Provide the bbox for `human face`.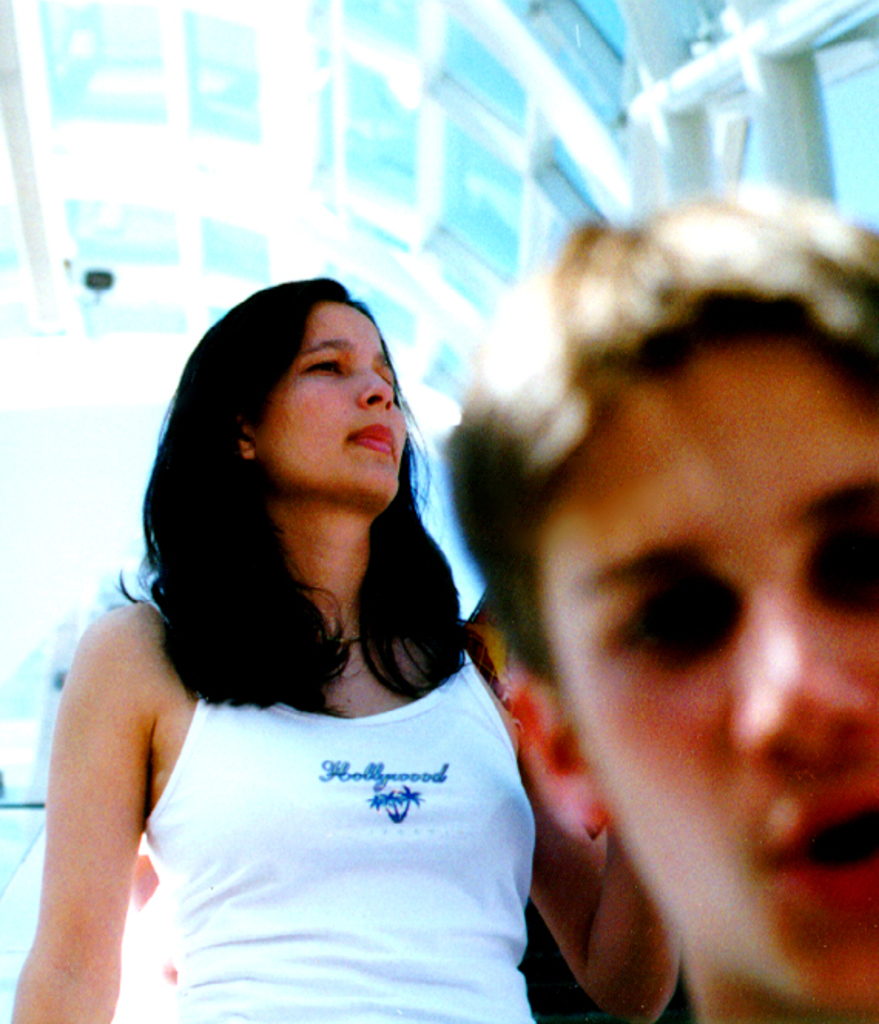
[left=248, top=299, right=412, bottom=503].
